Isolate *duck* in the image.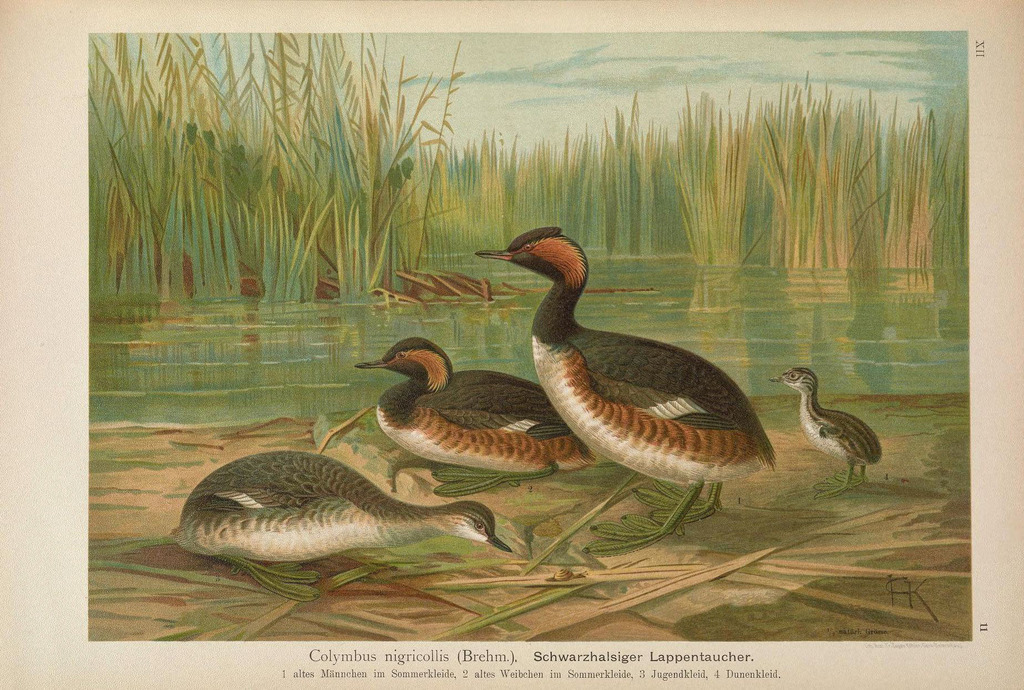
Isolated region: (486,229,803,570).
